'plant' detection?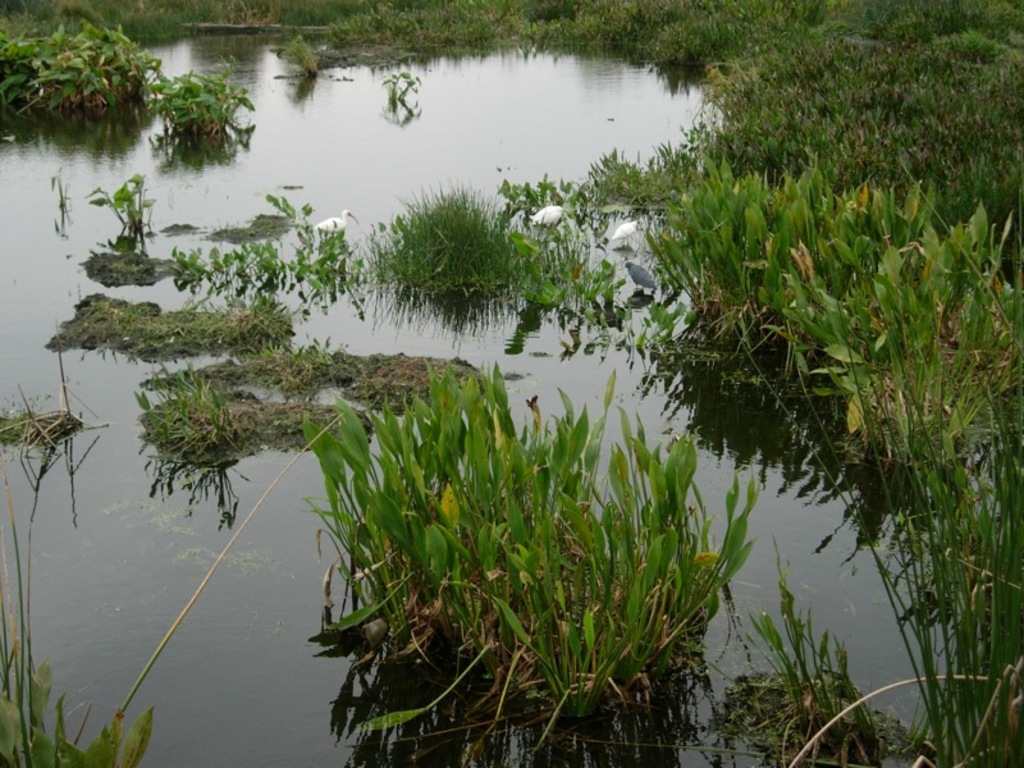
x1=1 y1=8 x2=143 y2=127
